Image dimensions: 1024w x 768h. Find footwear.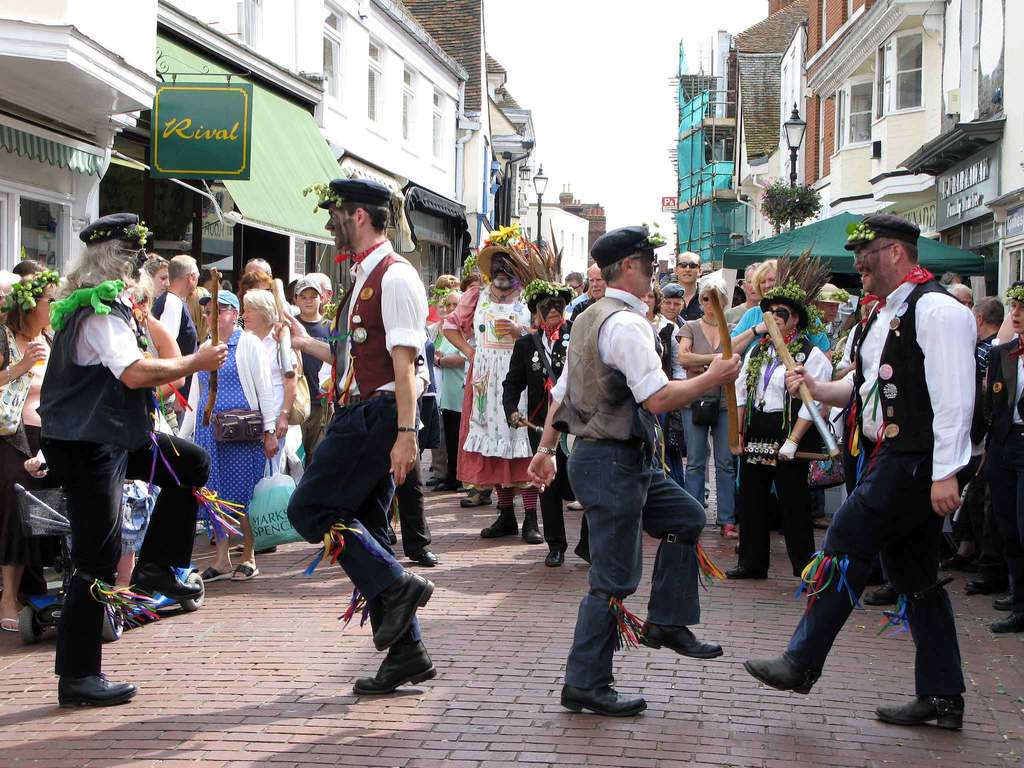
select_region(369, 573, 435, 647).
